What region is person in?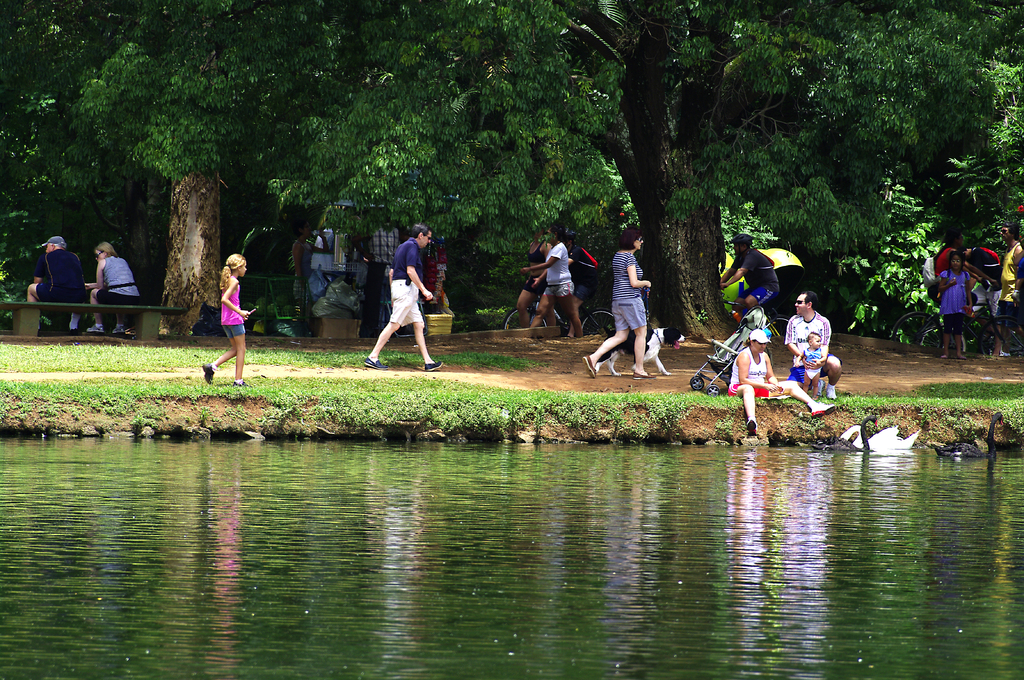
[left=577, top=222, right=657, bottom=370].
